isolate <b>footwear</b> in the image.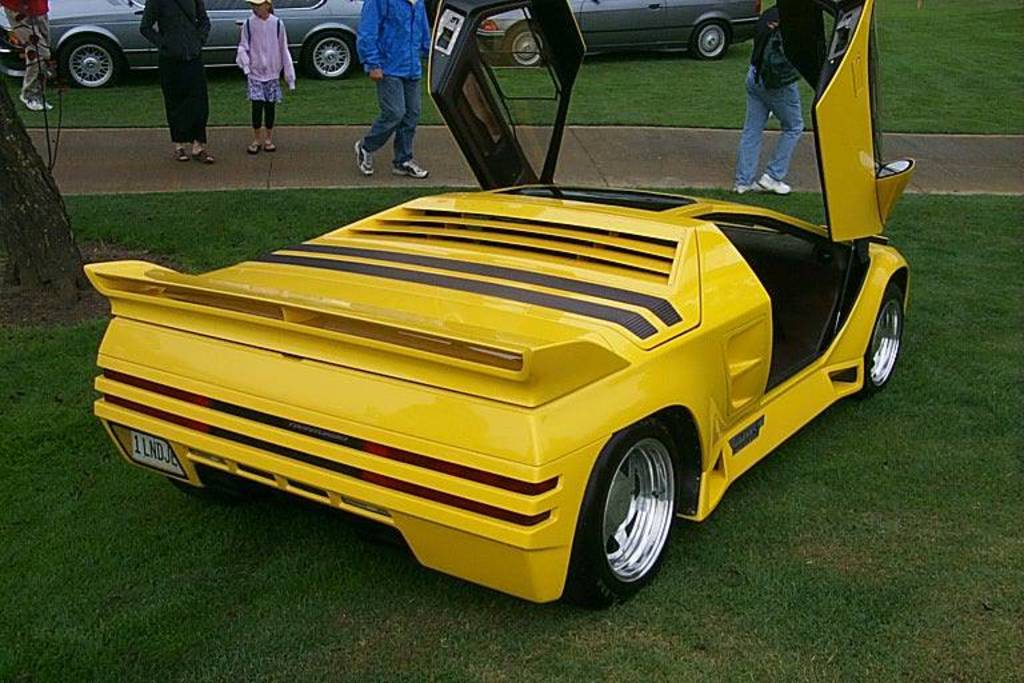
Isolated region: [393,156,429,181].
